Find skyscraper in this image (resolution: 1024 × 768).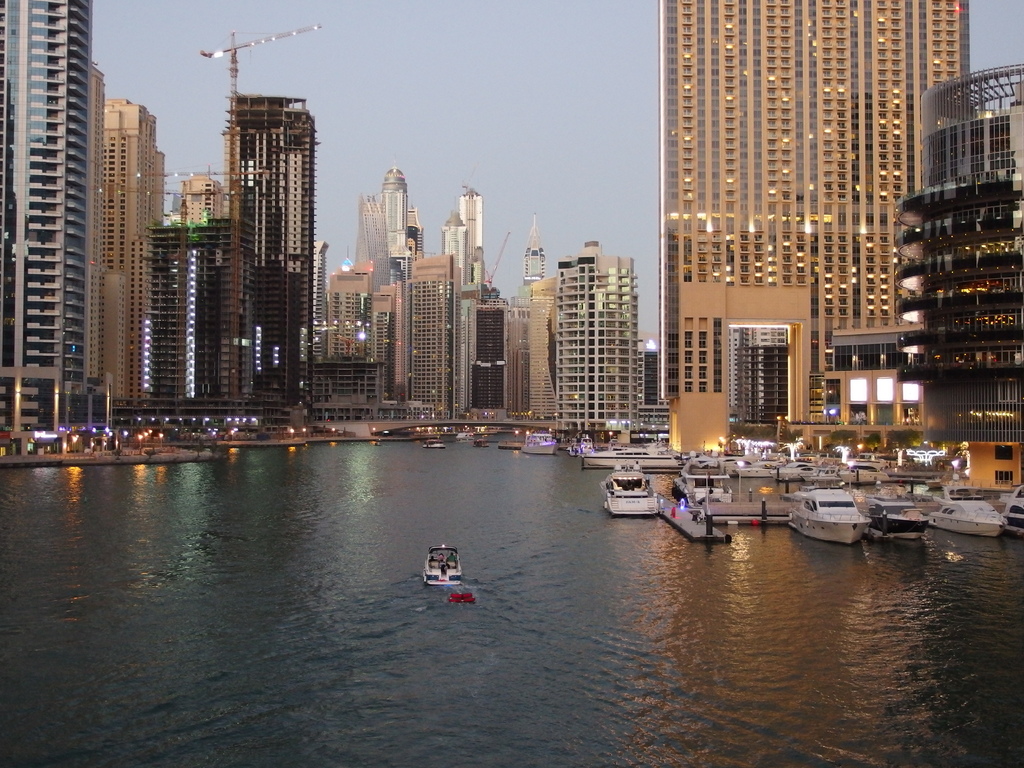
x1=219, y1=82, x2=316, y2=418.
